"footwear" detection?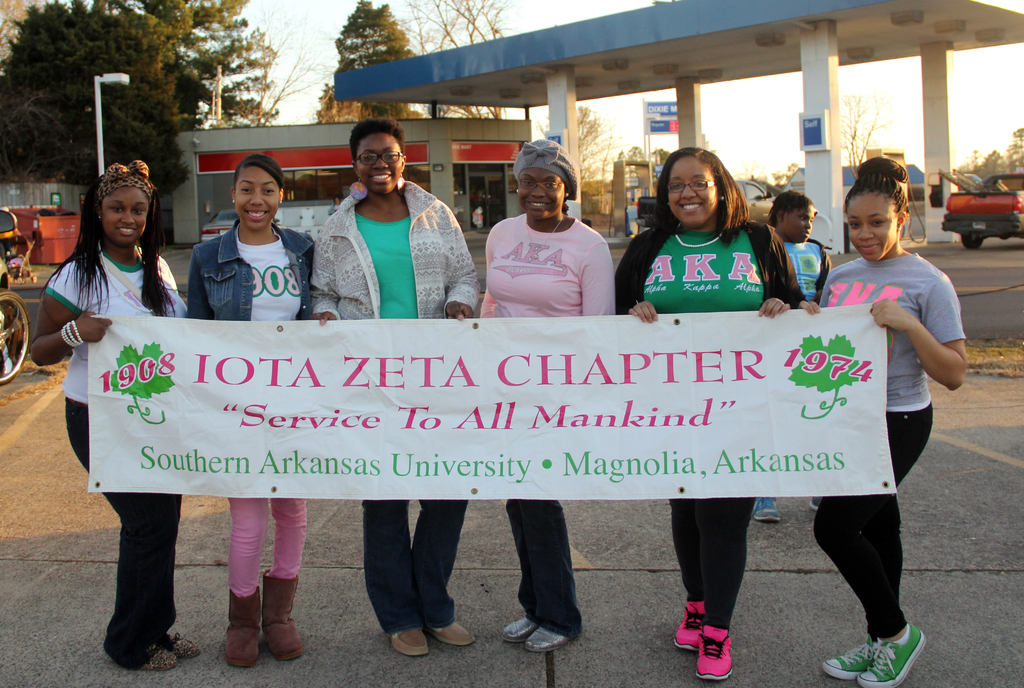
822,638,875,678
